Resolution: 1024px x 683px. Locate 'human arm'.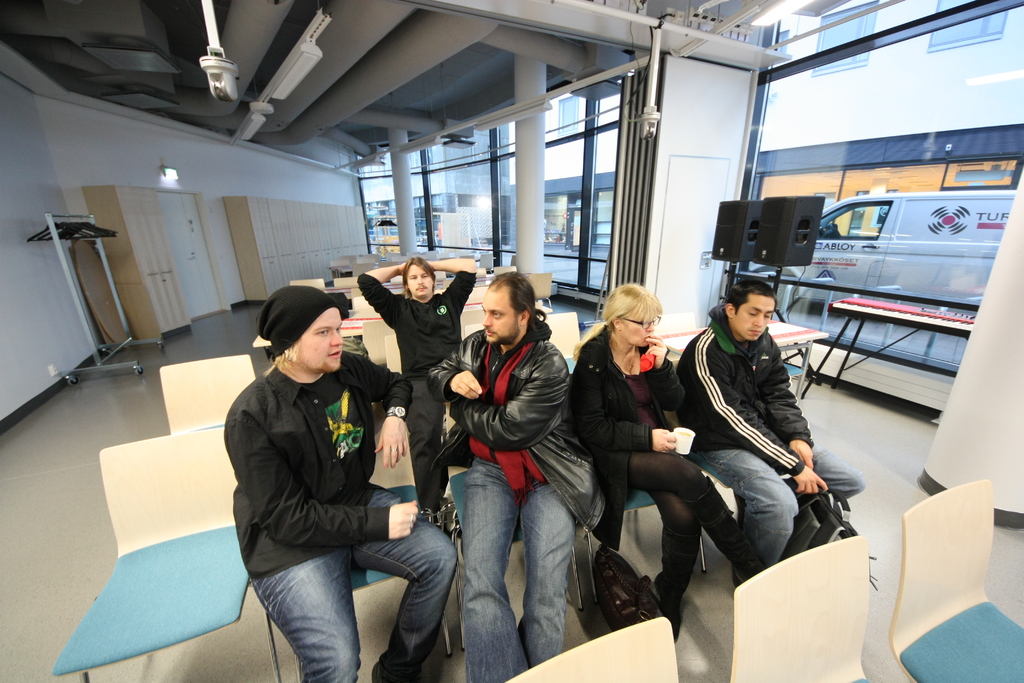
{"left": 426, "top": 255, "right": 476, "bottom": 309}.
